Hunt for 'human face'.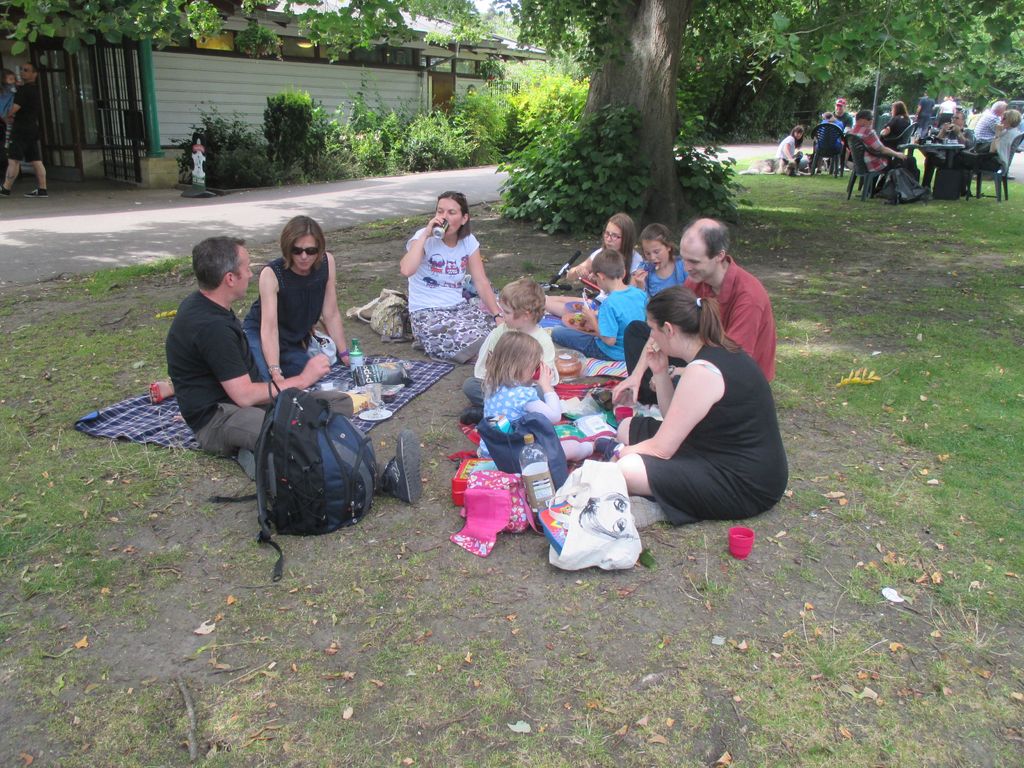
Hunted down at {"left": 646, "top": 316, "right": 666, "bottom": 348}.
